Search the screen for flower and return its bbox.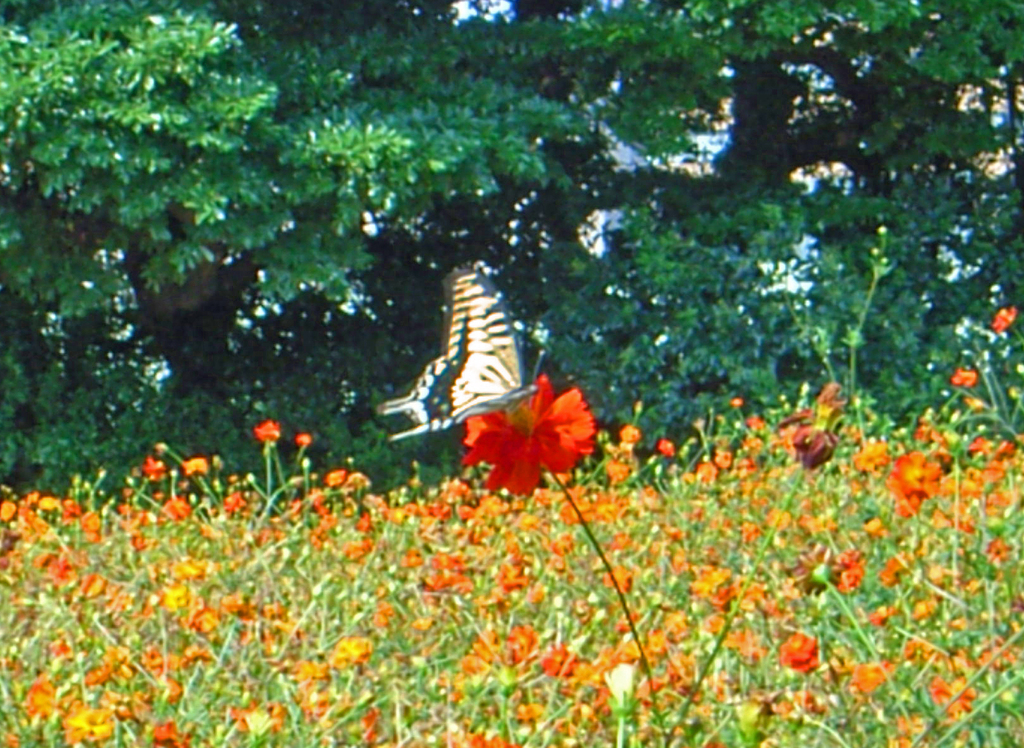
Found: 696:458:723:485.
